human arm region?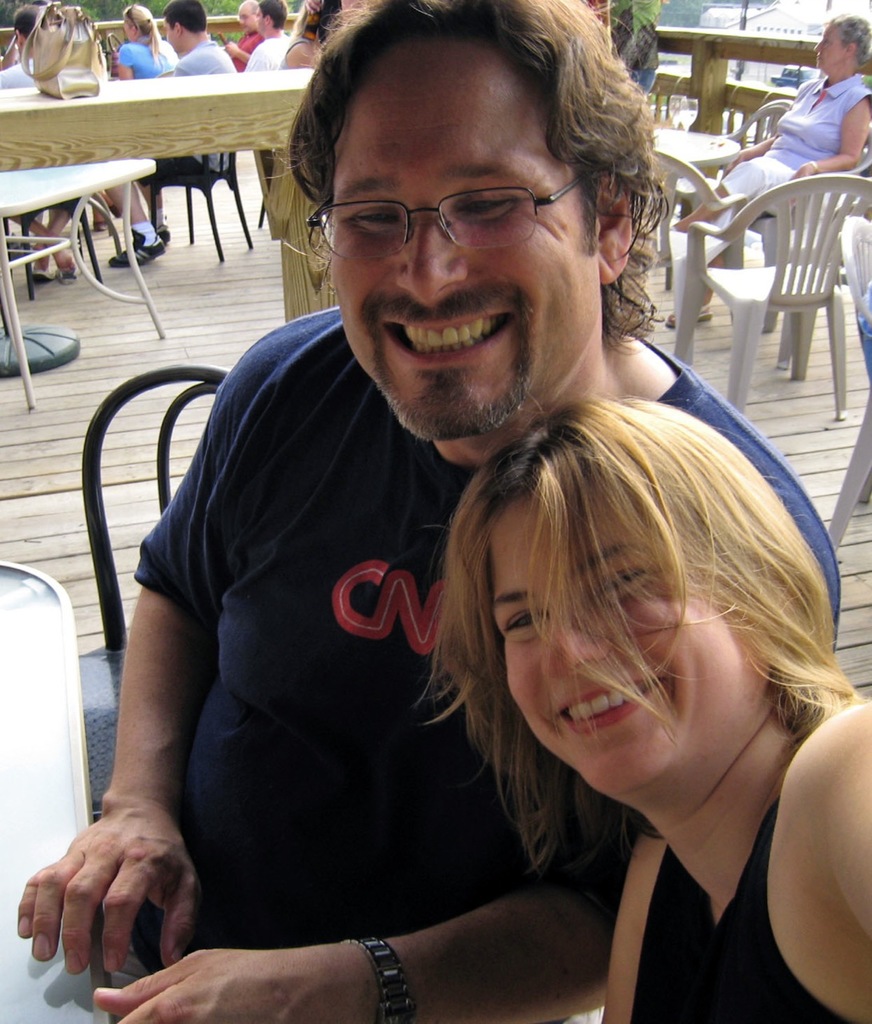
region(33, 430, 253, 1002)
